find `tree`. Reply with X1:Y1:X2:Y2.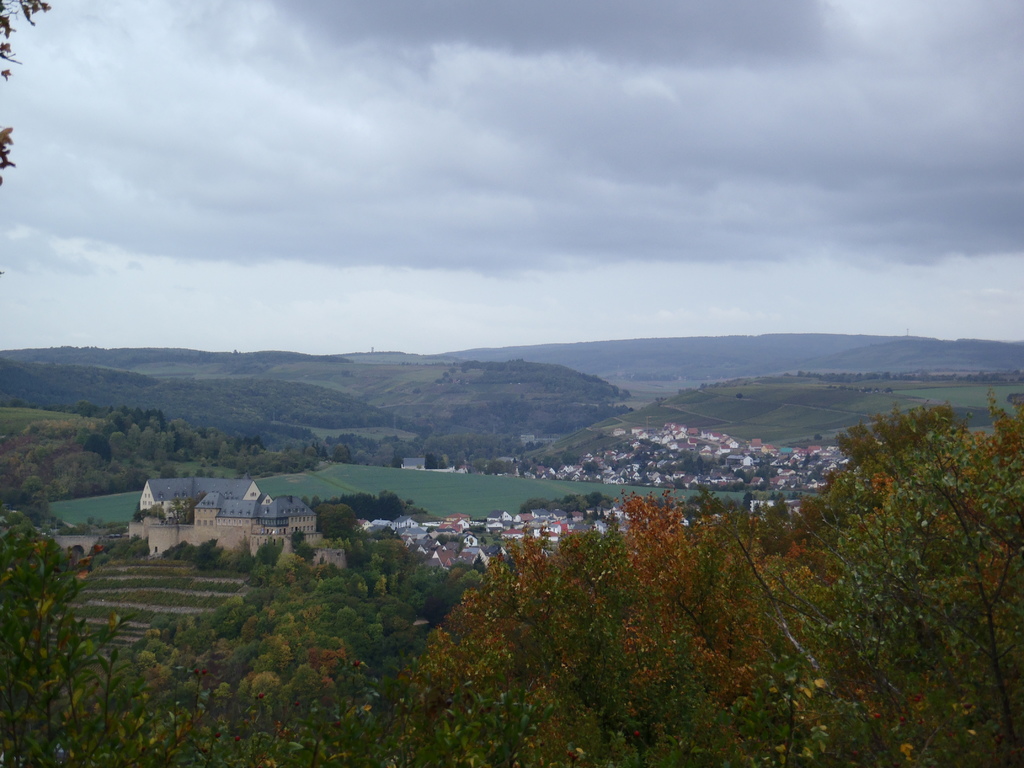
426:430:515:471.
